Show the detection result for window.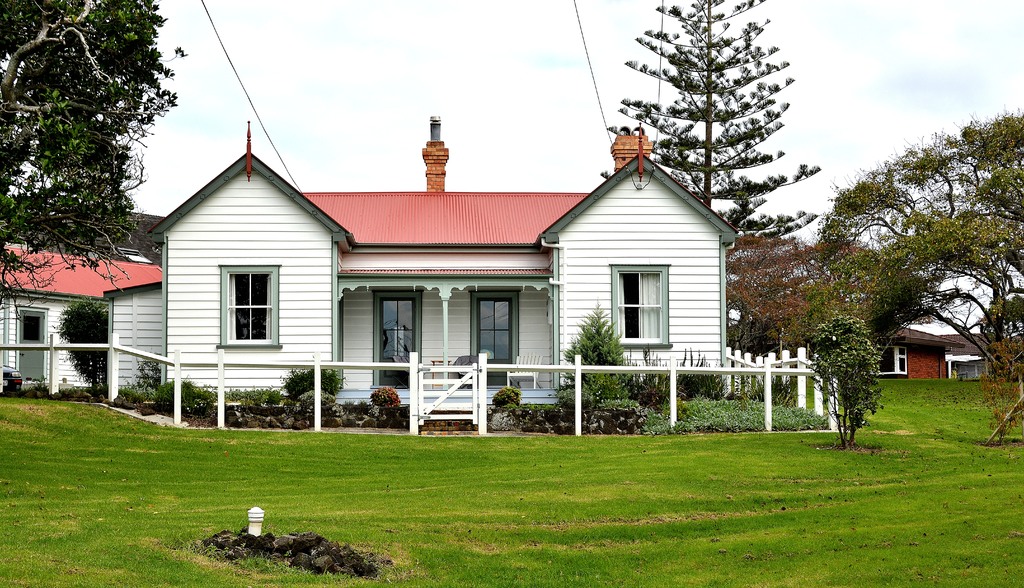
x1=872, y1=346, x2=909, y2=374.
